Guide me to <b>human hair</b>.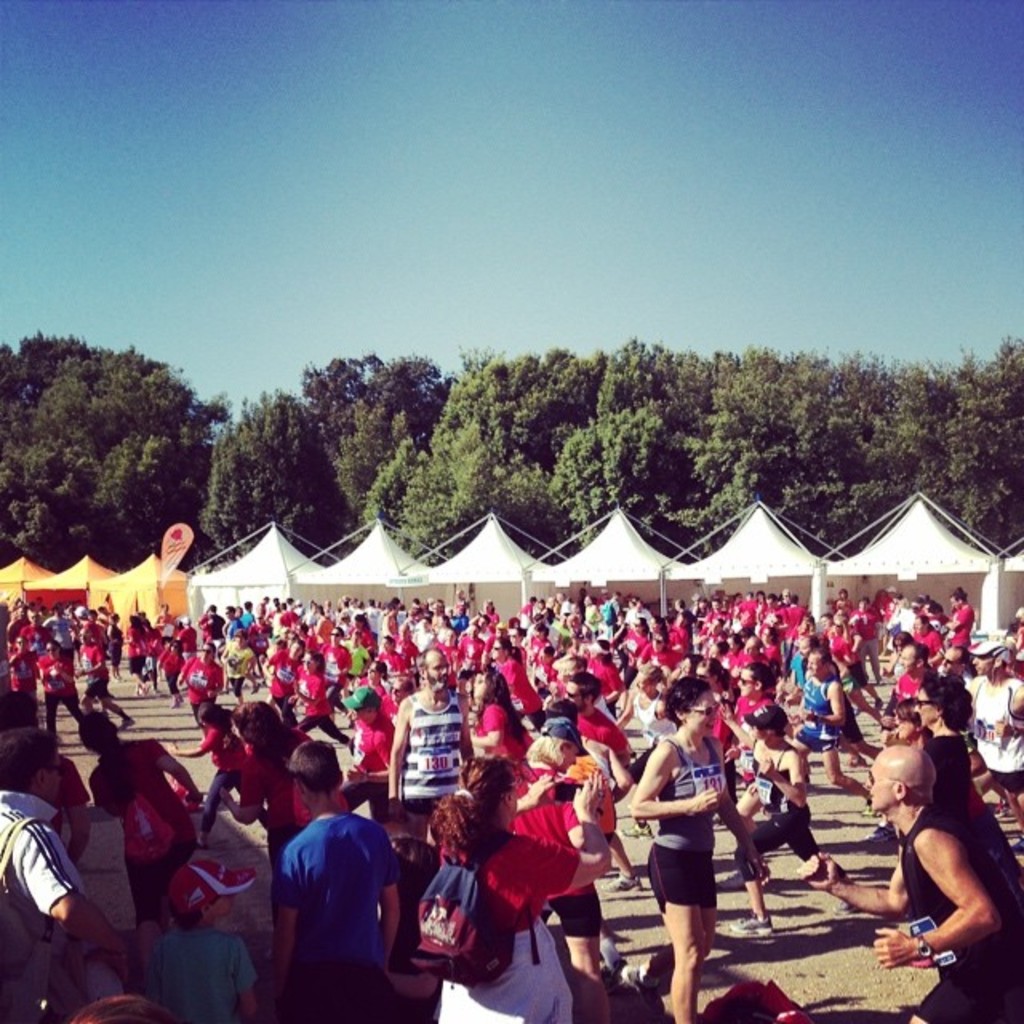
Guidance: crop(768, 726, 787, 738).
